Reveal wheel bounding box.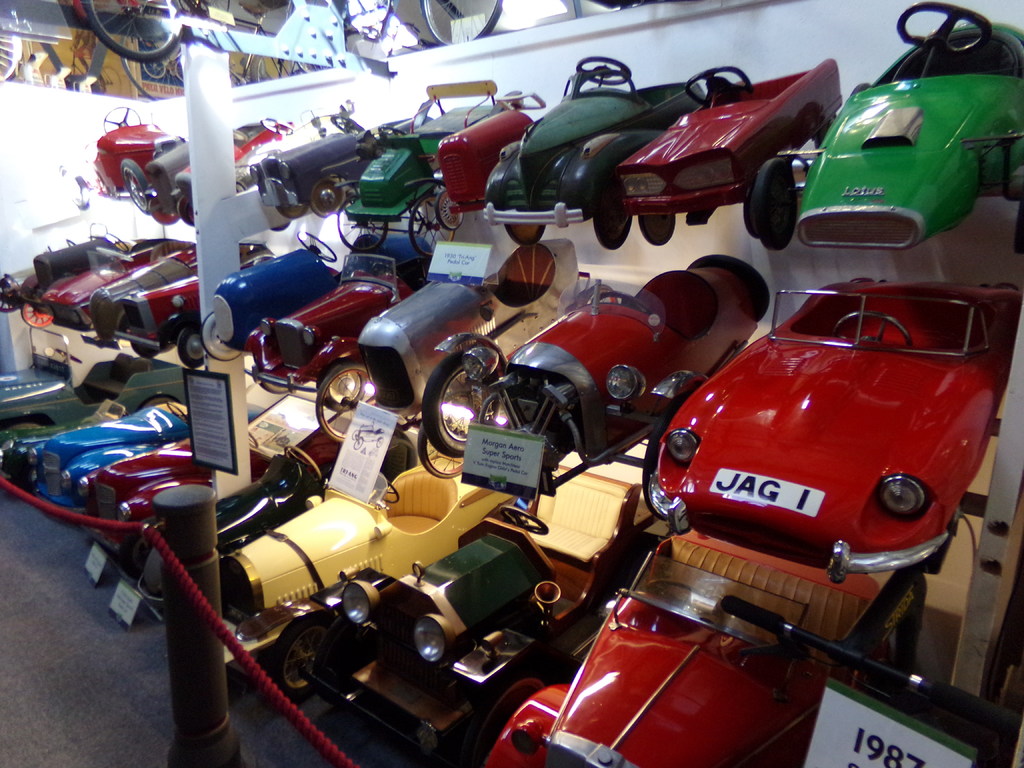
Revealed: bbox(179, 196, 194, 227).
